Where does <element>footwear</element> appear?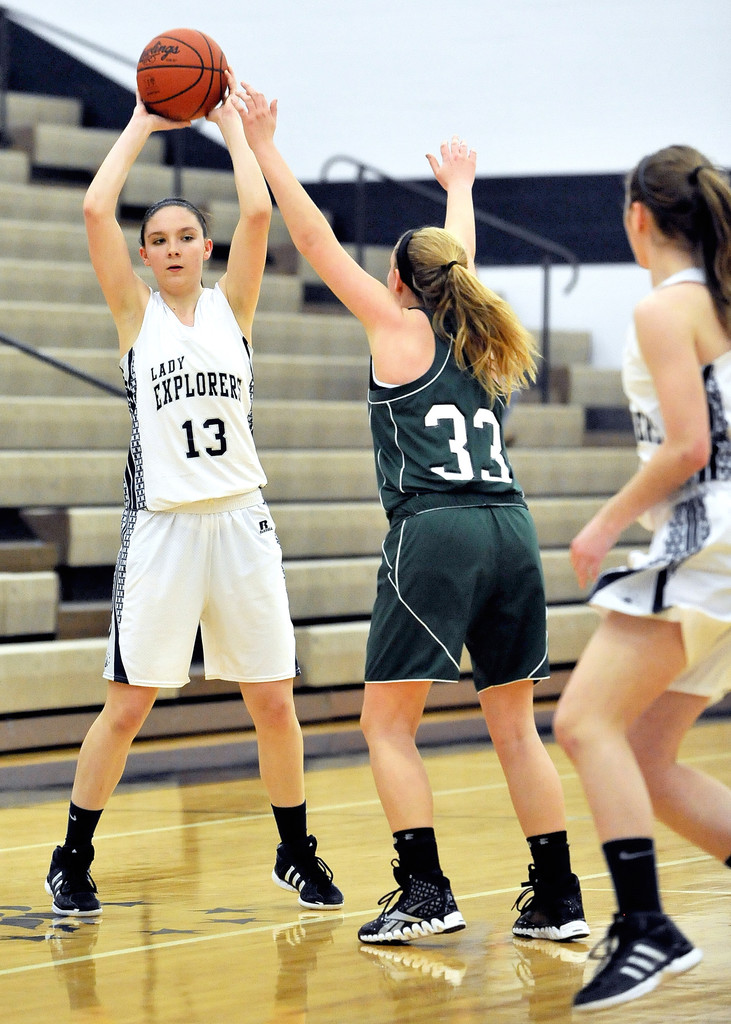
Appears at 273:833:348:907.
